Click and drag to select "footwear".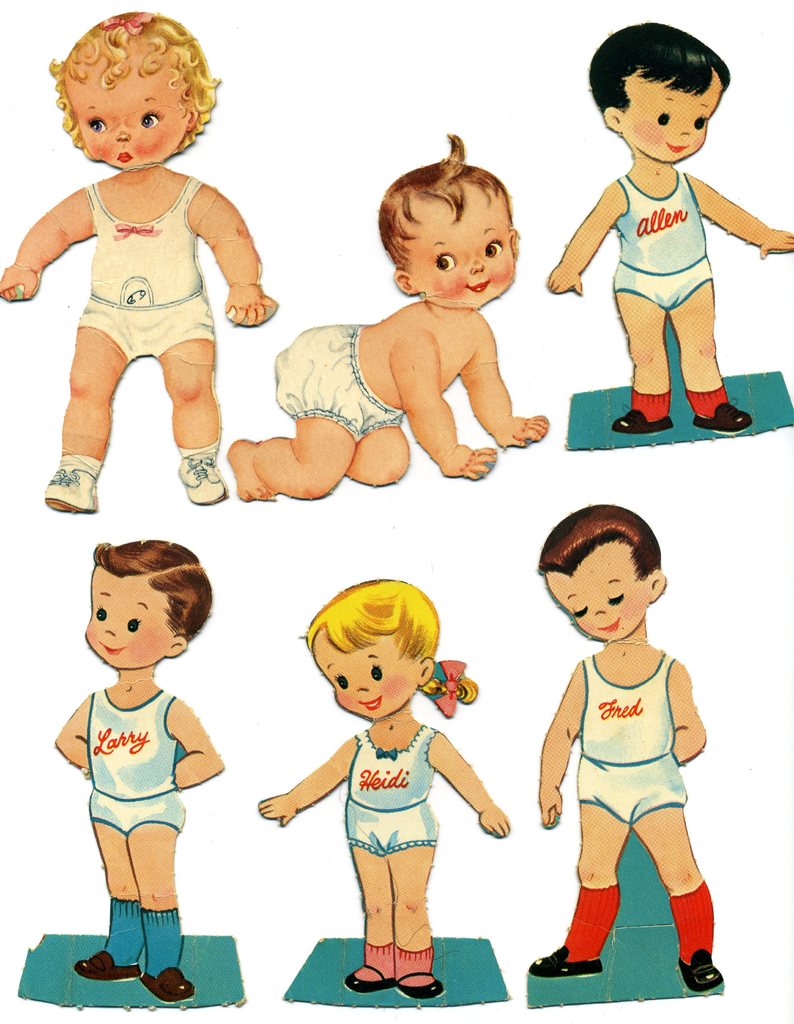
Selection: 344, 963, 394, 993.
